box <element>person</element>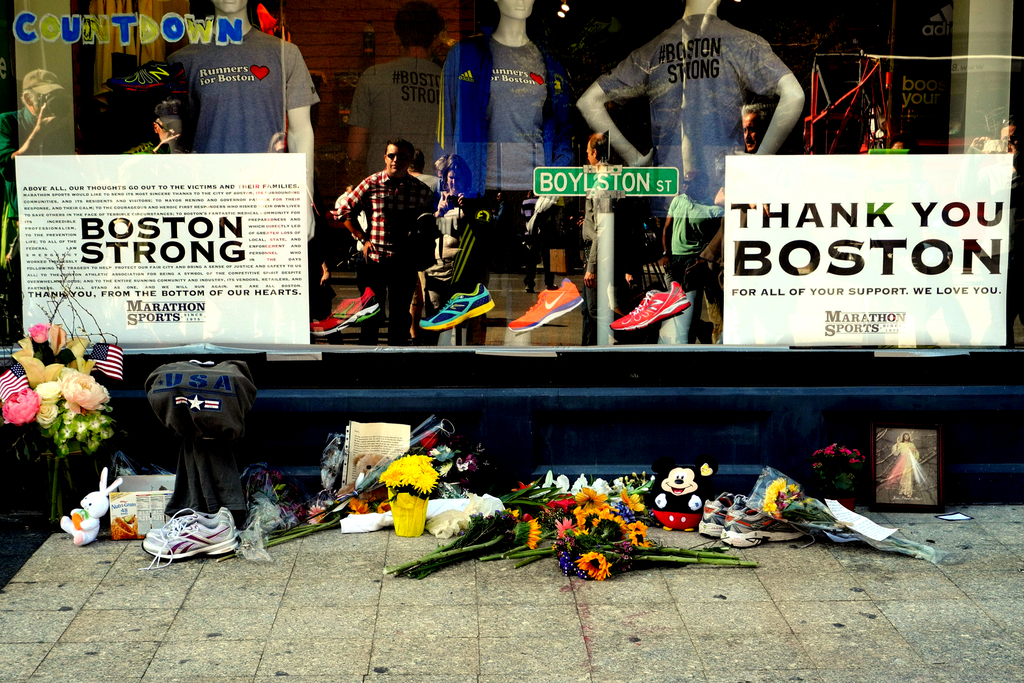
<box>577,0,808,345</box>
